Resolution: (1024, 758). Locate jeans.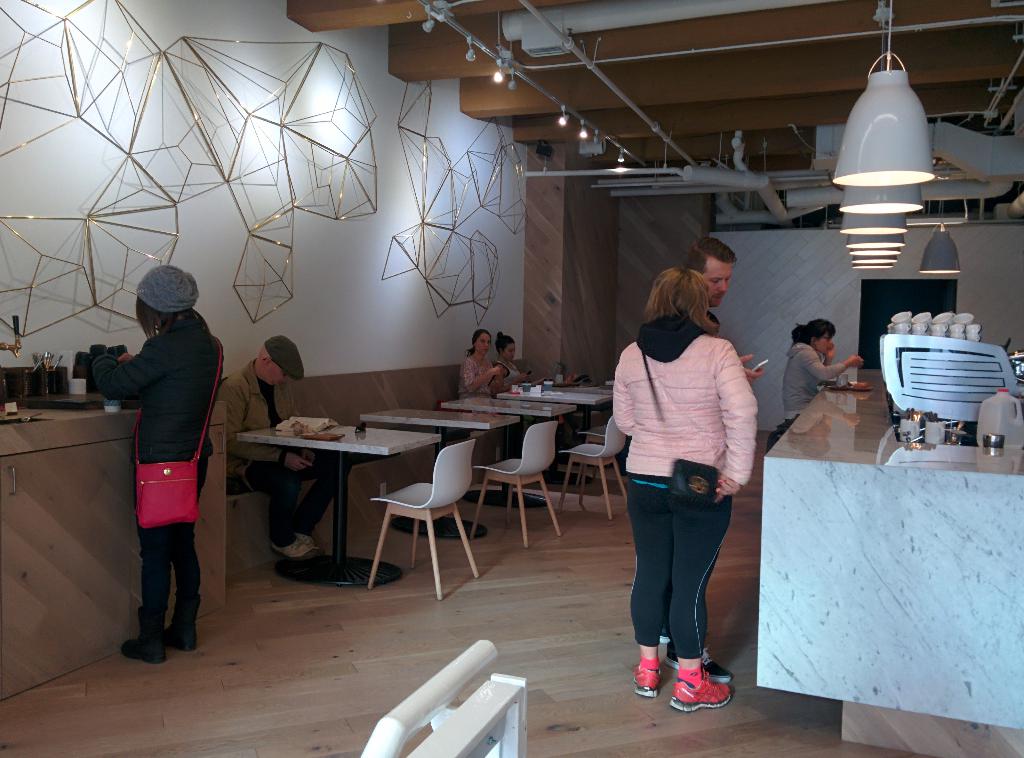
[left=602, top=462, right=749, bottom=652].
